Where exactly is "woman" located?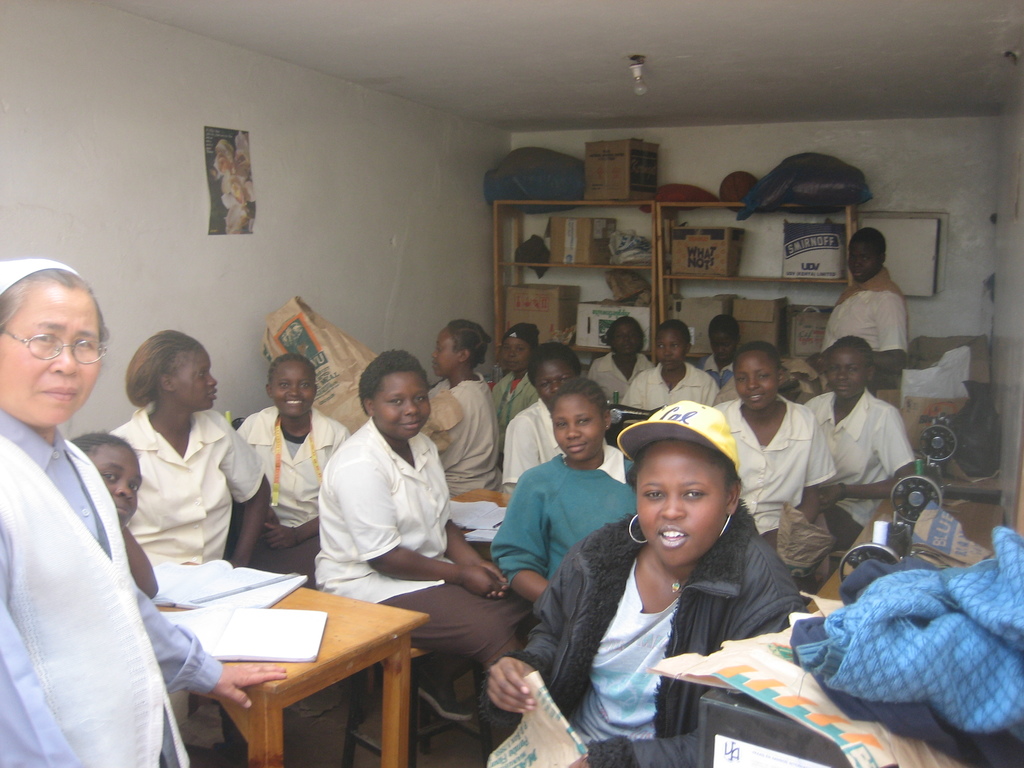
Its bounding box is region(620, 319, 719, 410).
